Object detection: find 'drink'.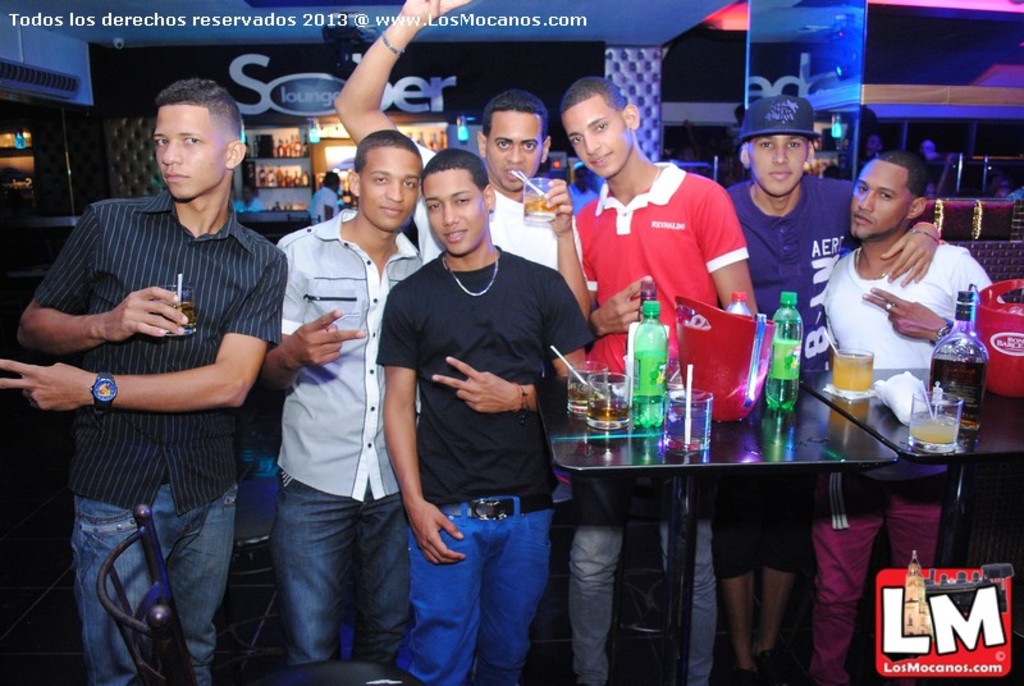
568 387 595 413.
